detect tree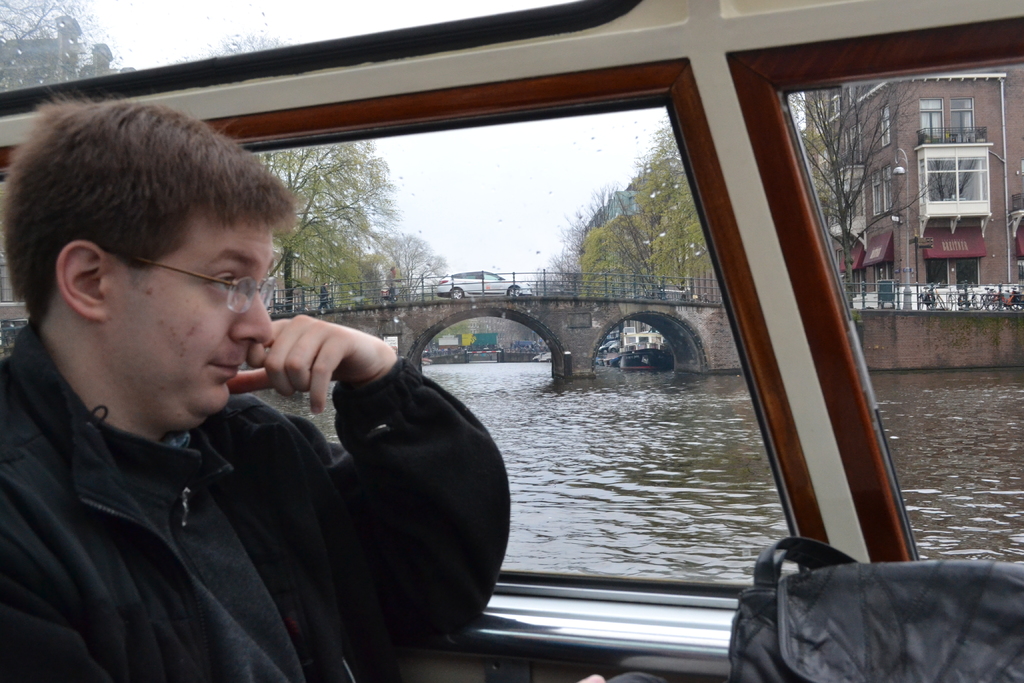
select_region(788, 84, 936, 298)
